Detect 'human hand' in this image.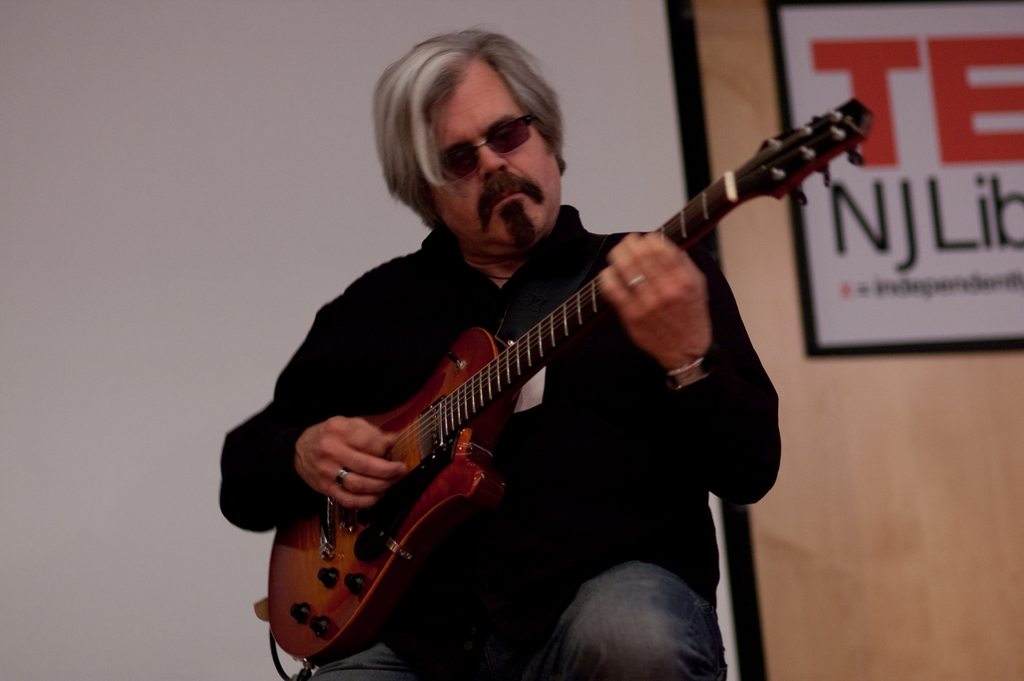
Detection: locate(600, 232, 710, 371).
